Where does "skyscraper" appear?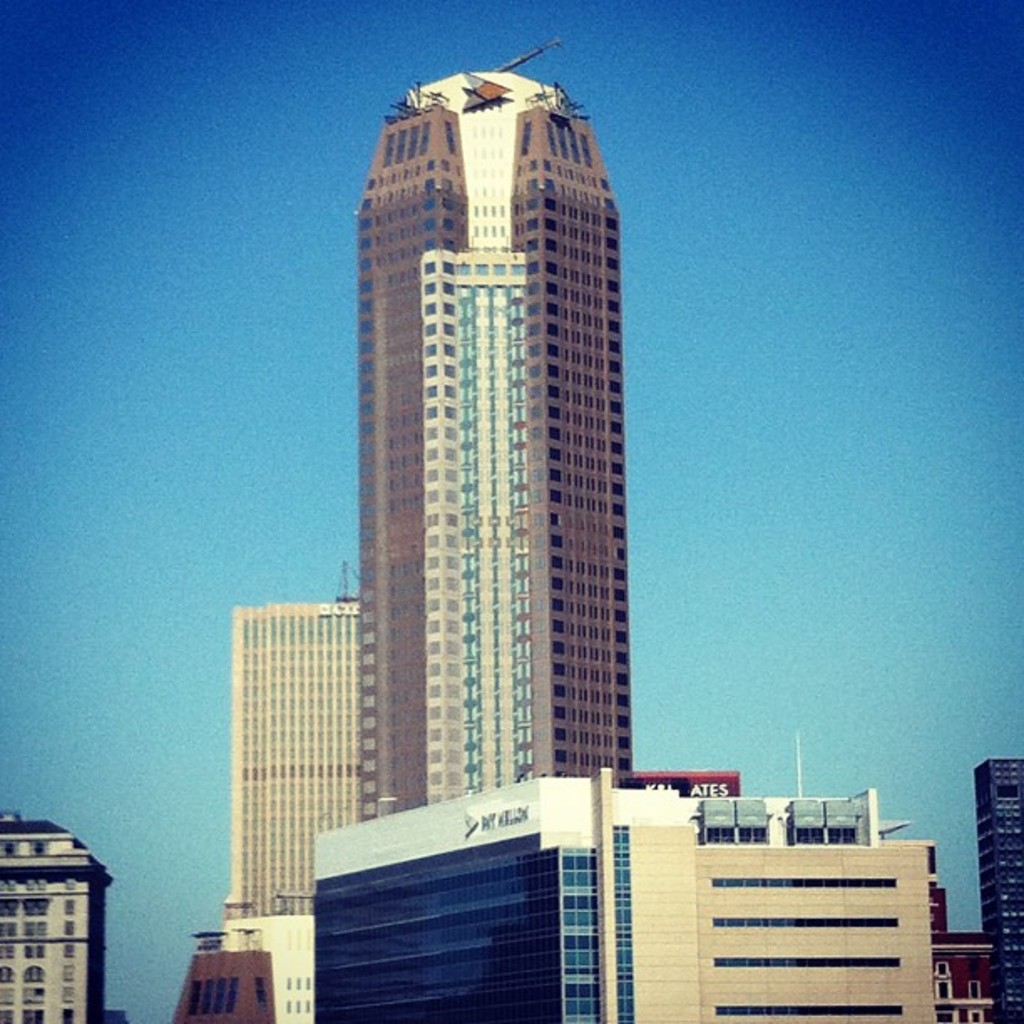
Appears at 361,72,629,820.
